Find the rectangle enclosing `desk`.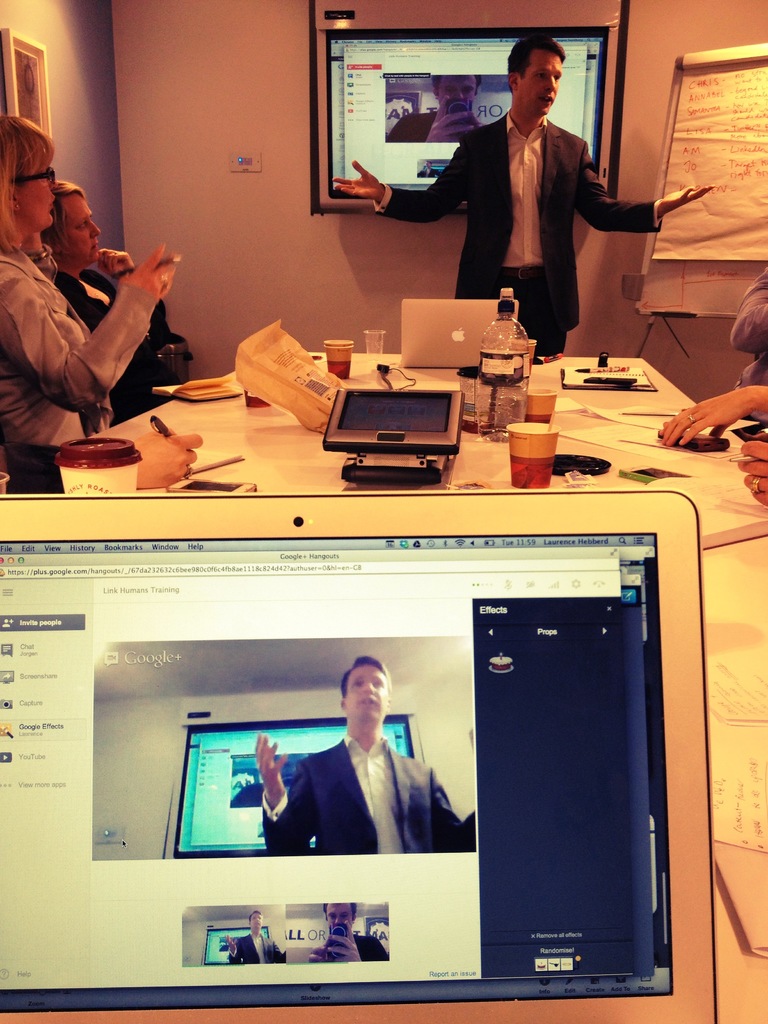
<bbox>0, 356, 745, 989</bbox>.
